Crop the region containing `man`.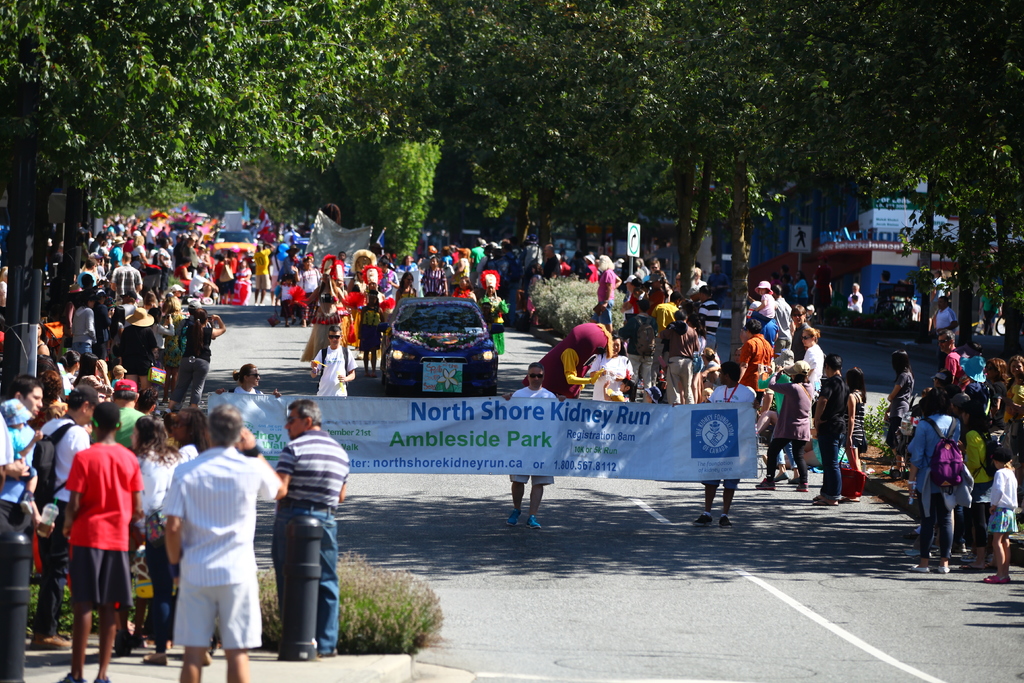
Crop region: detection(701, 284, 724, 350).
